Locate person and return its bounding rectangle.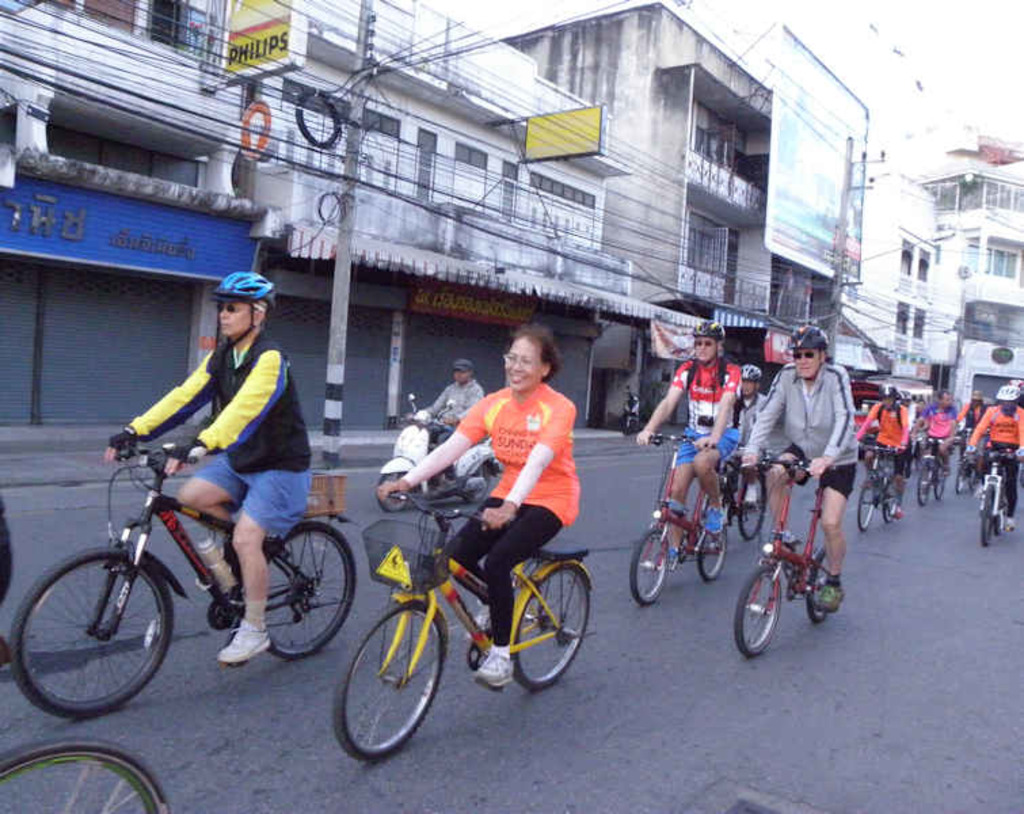
<box>730,360,769,507</box>.
